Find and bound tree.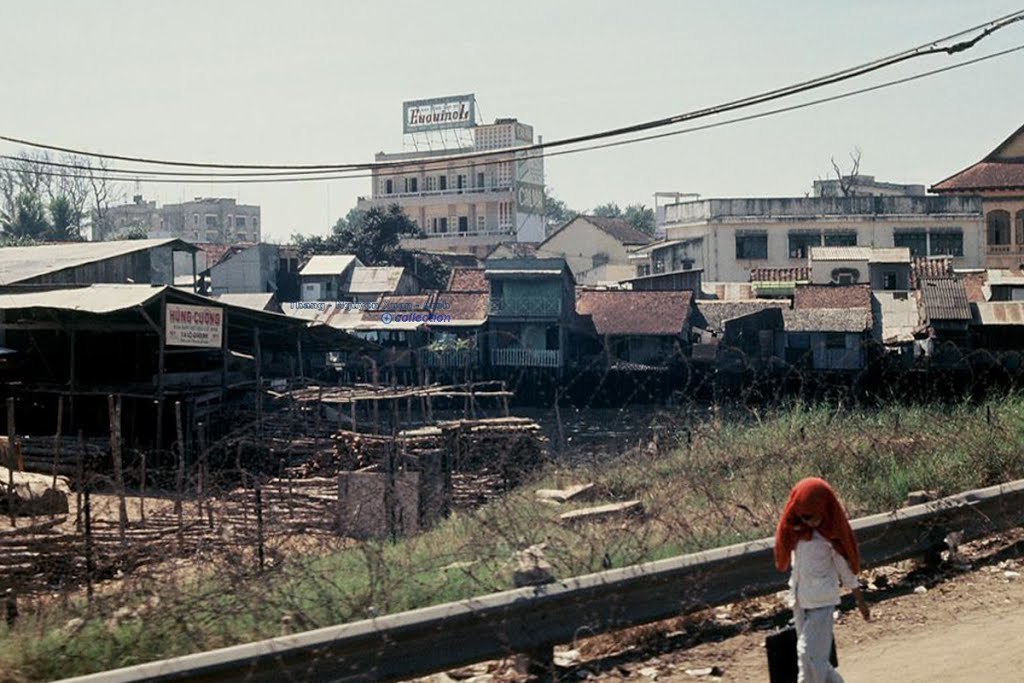
Bound: box(52, 191, 86, 245).
